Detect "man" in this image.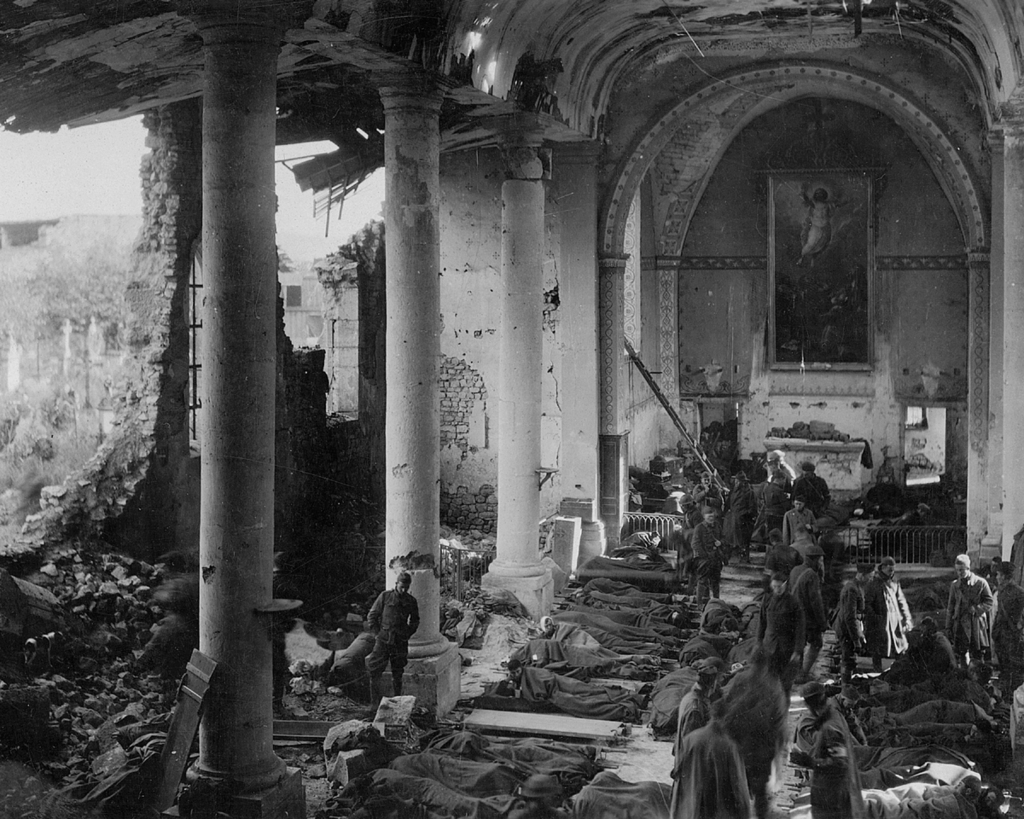
Detection: [x1=863, y1=554, x2=916, y2=673].
